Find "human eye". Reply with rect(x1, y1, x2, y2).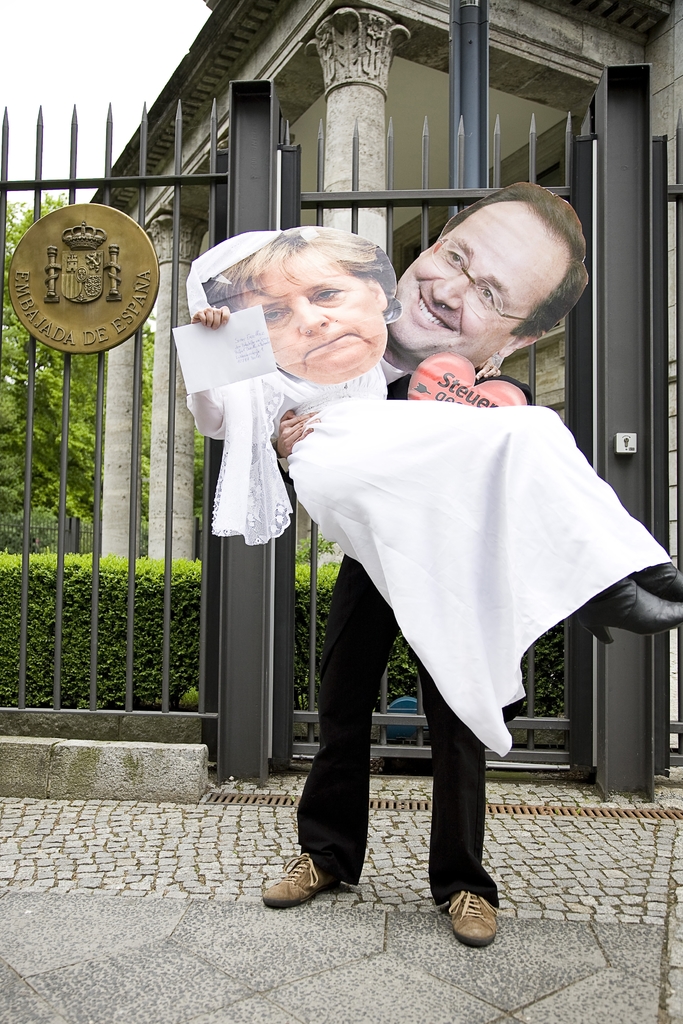
rect(309, 291, 346, 312).
